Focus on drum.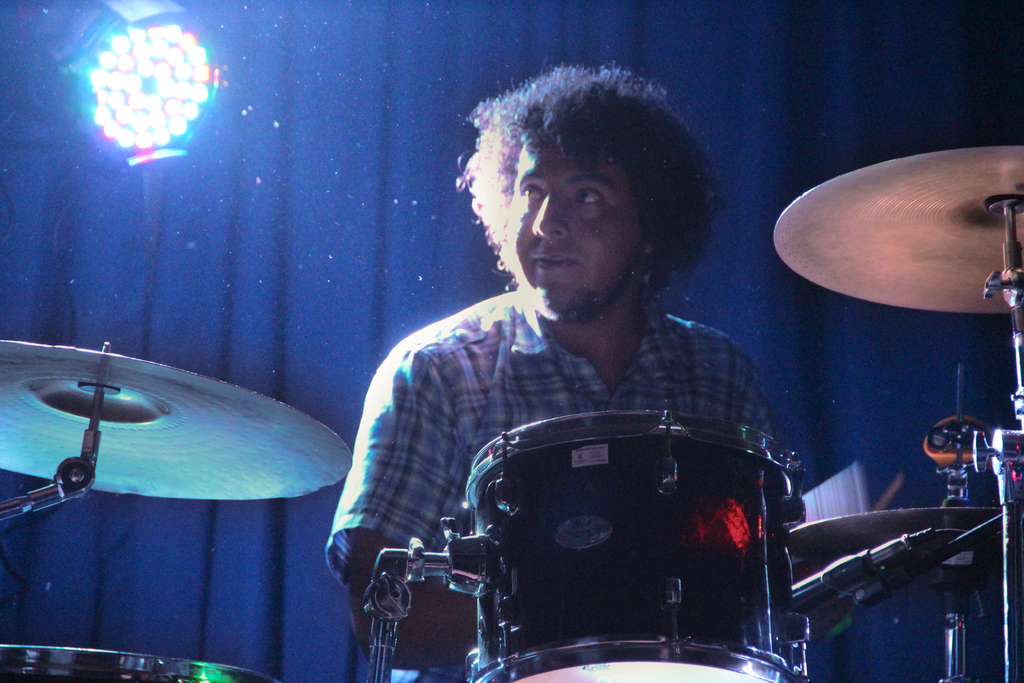
Focused at BBox(451, 409, 809, 682).
